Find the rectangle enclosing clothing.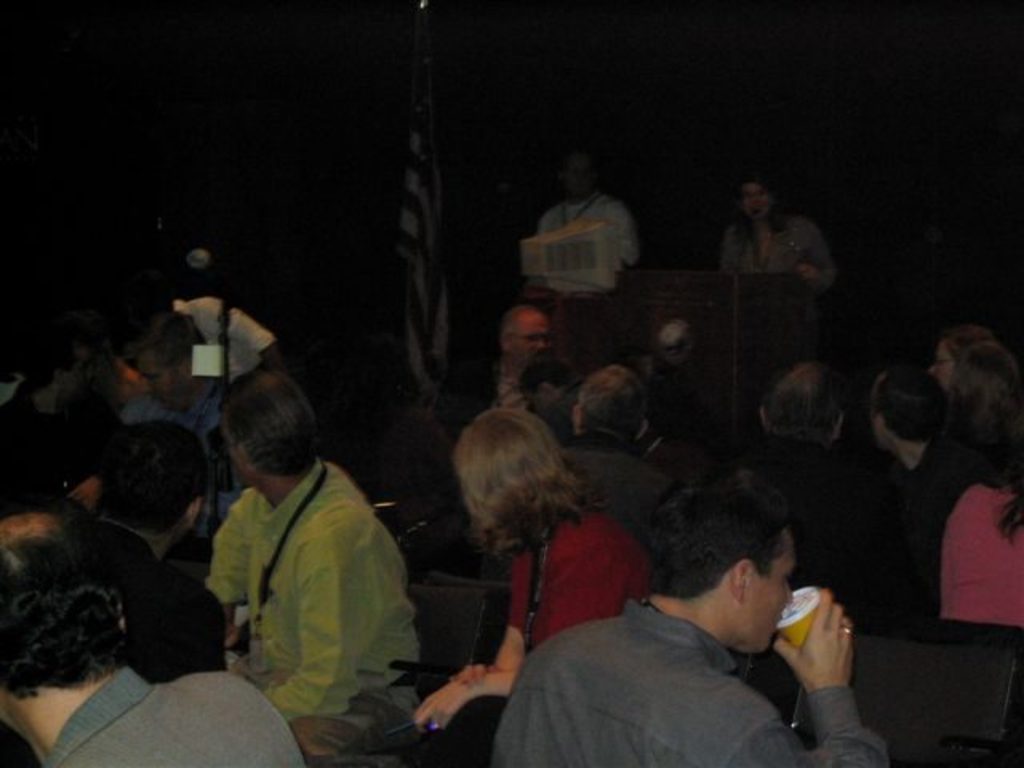
(x1=170, y1=406, x2=427, y2=750).
